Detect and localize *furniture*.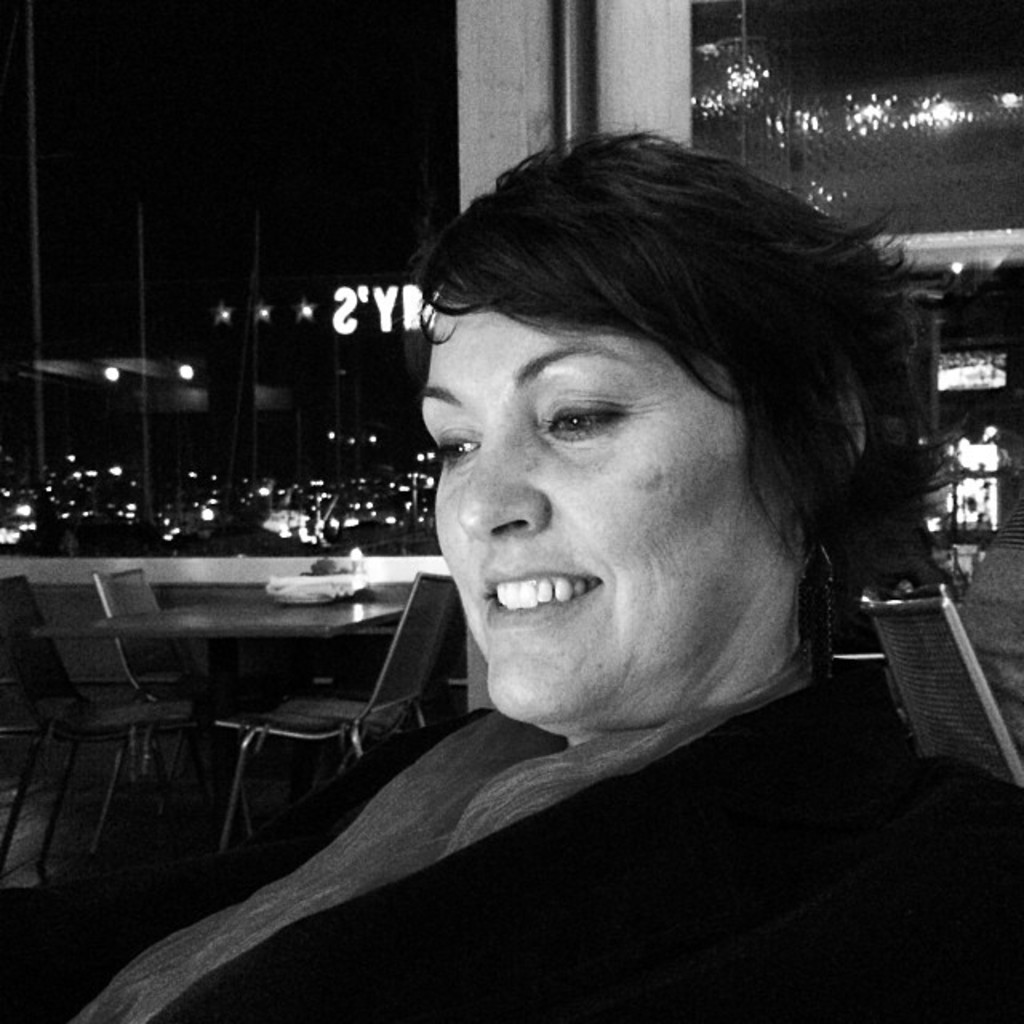
Localized at bbox=(0, 576, 189, 877).
